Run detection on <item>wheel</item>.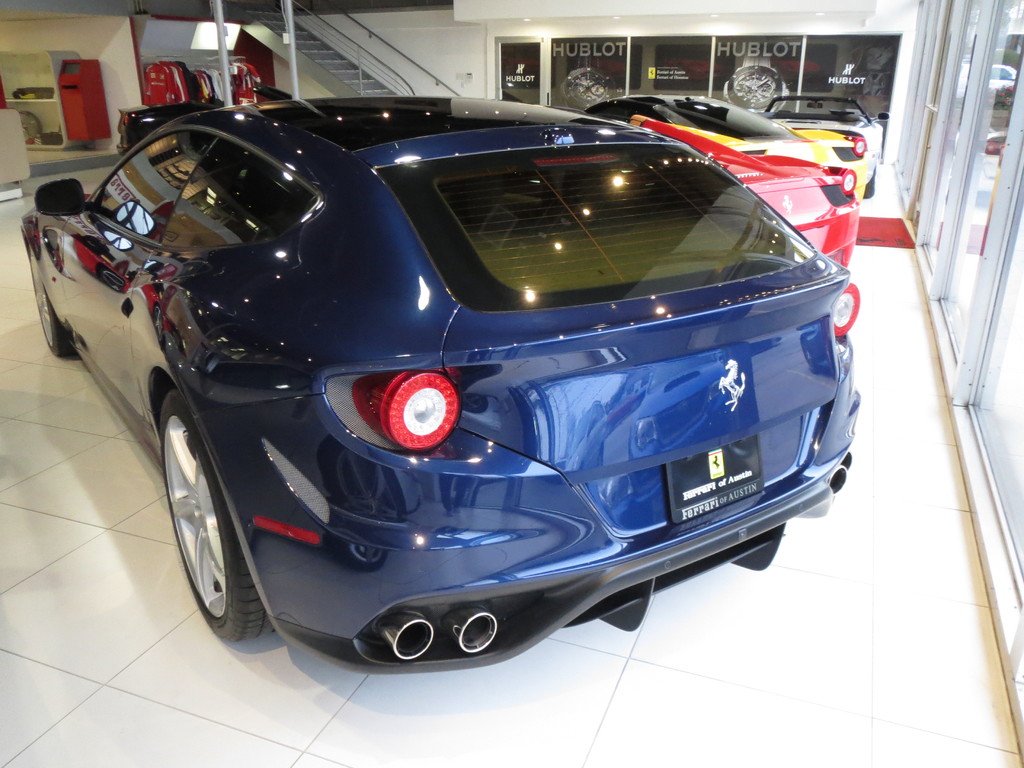
Result: [x1=153, y1=399, x2=257, y2=654].
